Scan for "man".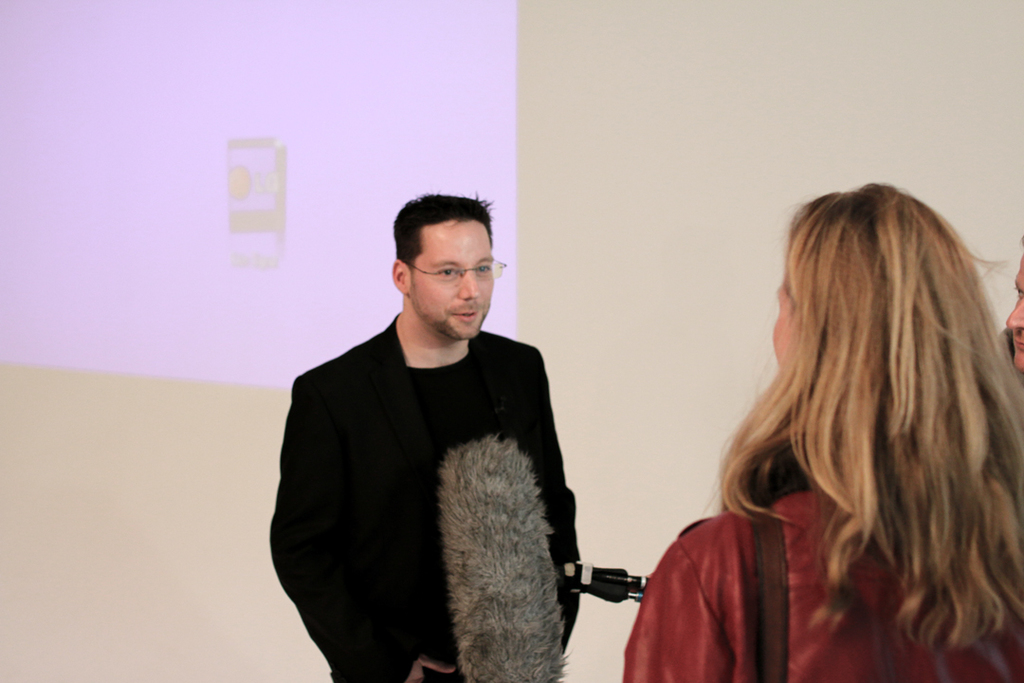
Scan result: bbox=(268, 194, 581, 682).
